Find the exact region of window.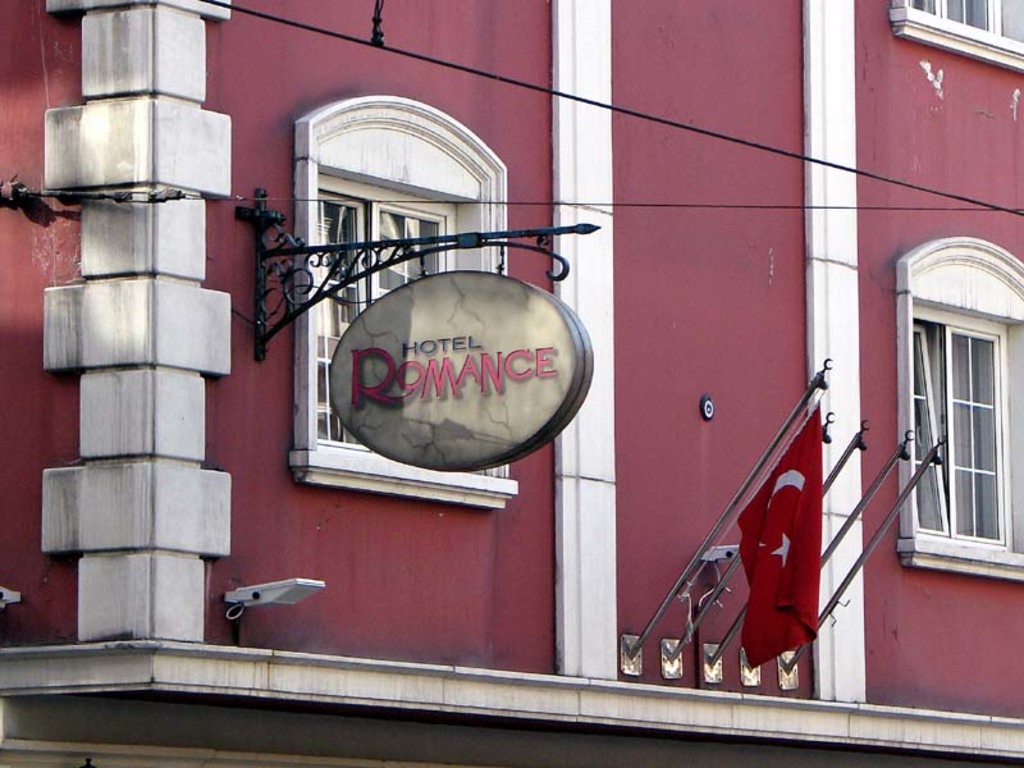
Exact region: 316/168/486/471.
